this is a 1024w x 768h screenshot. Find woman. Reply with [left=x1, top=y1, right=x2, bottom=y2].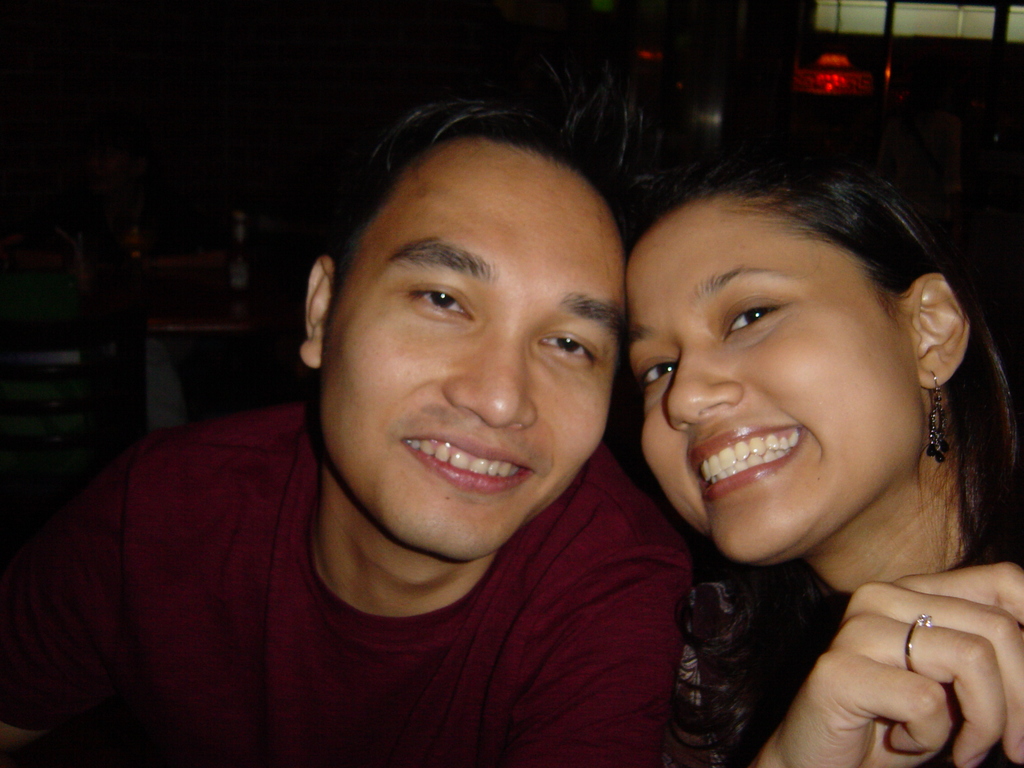
[left=621, top=137, right=1023, bottom=767].
